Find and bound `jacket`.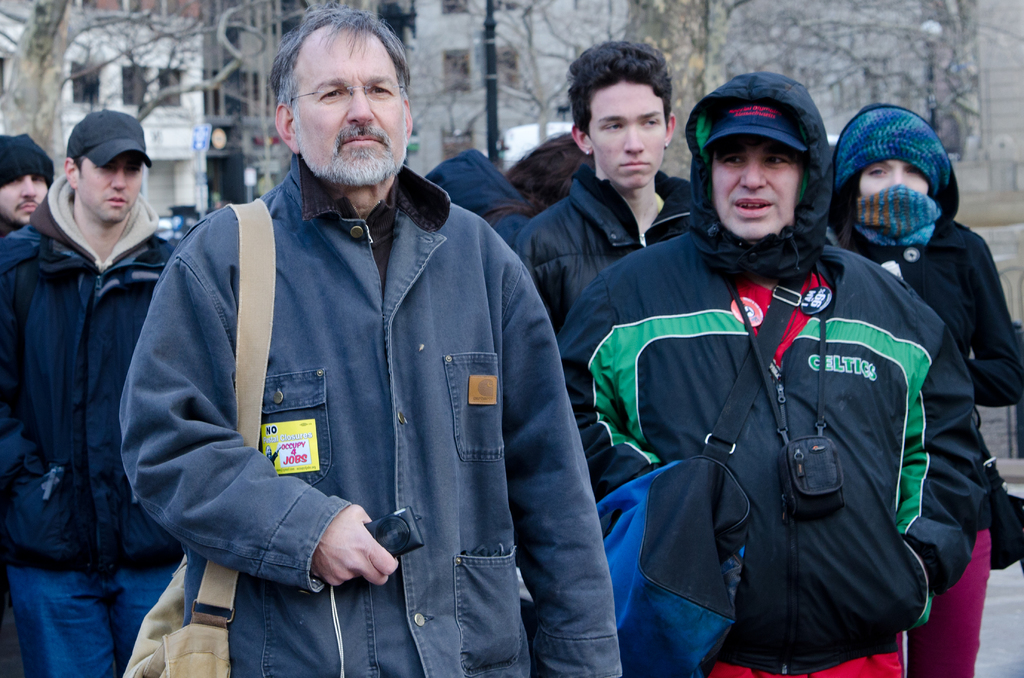
Bound: [0, 175, 185, 579].
